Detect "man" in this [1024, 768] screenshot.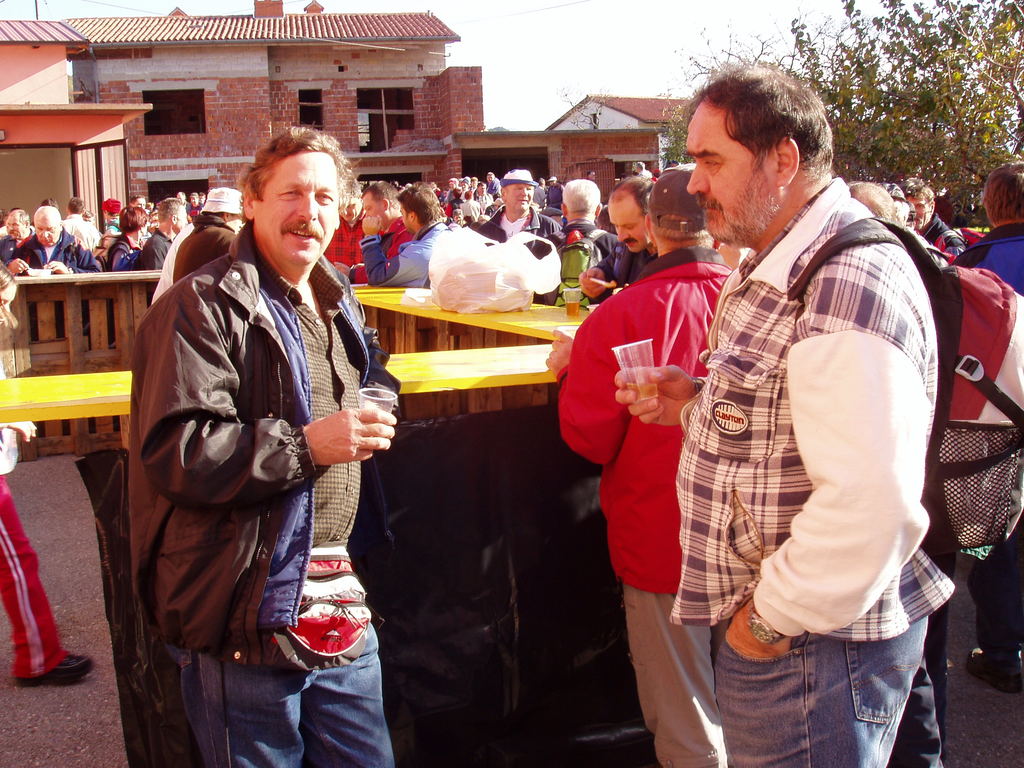
Detection: bbox(167, 182, 248, 278).
